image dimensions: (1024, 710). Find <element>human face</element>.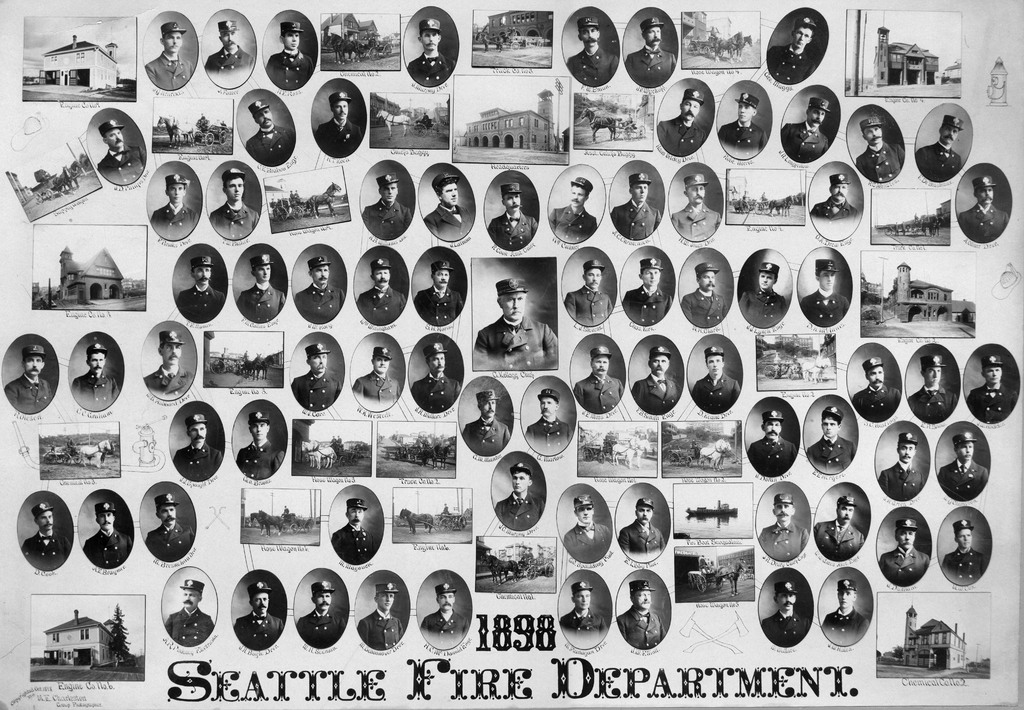
794, 27, 811, 48.
